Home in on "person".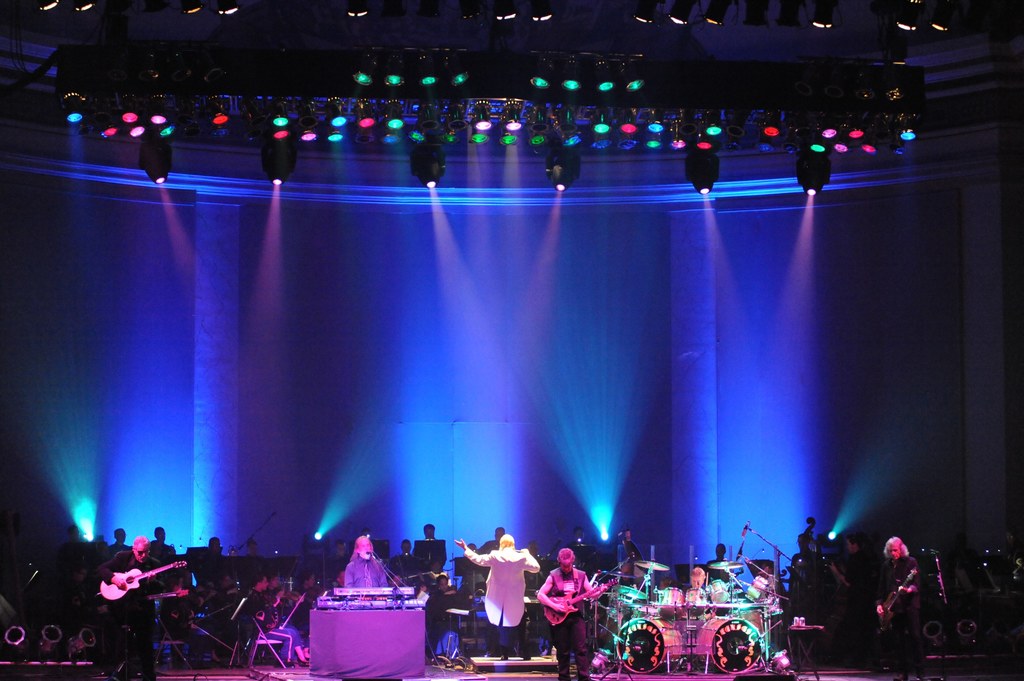
Homed in at l=824, t=531, r=874, b=623.
